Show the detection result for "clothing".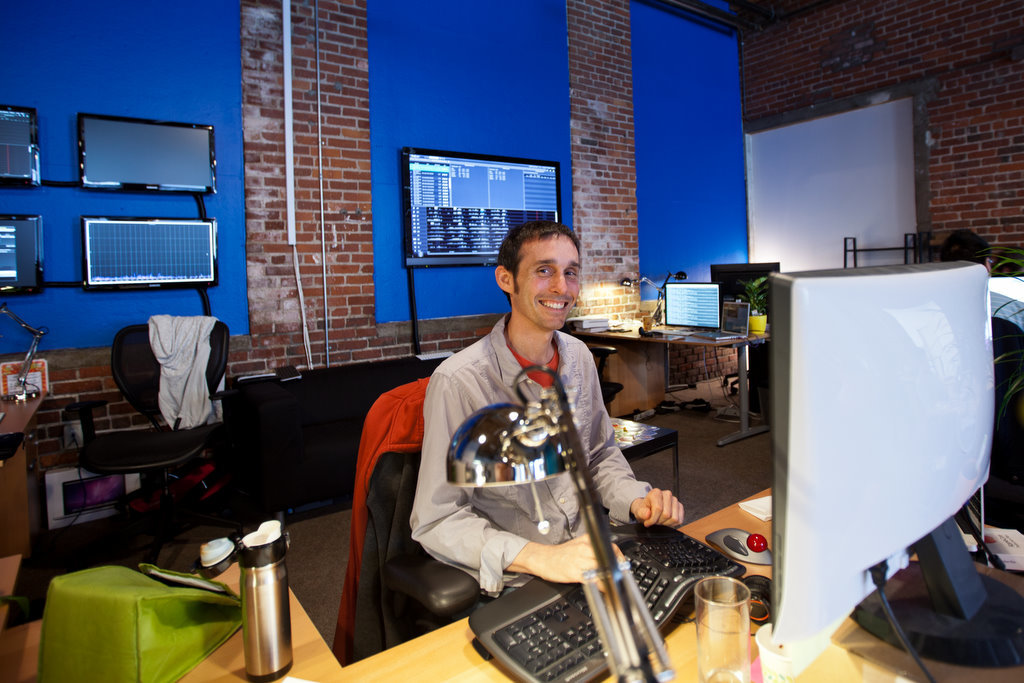
bbox(404, 299, 631, 607).
